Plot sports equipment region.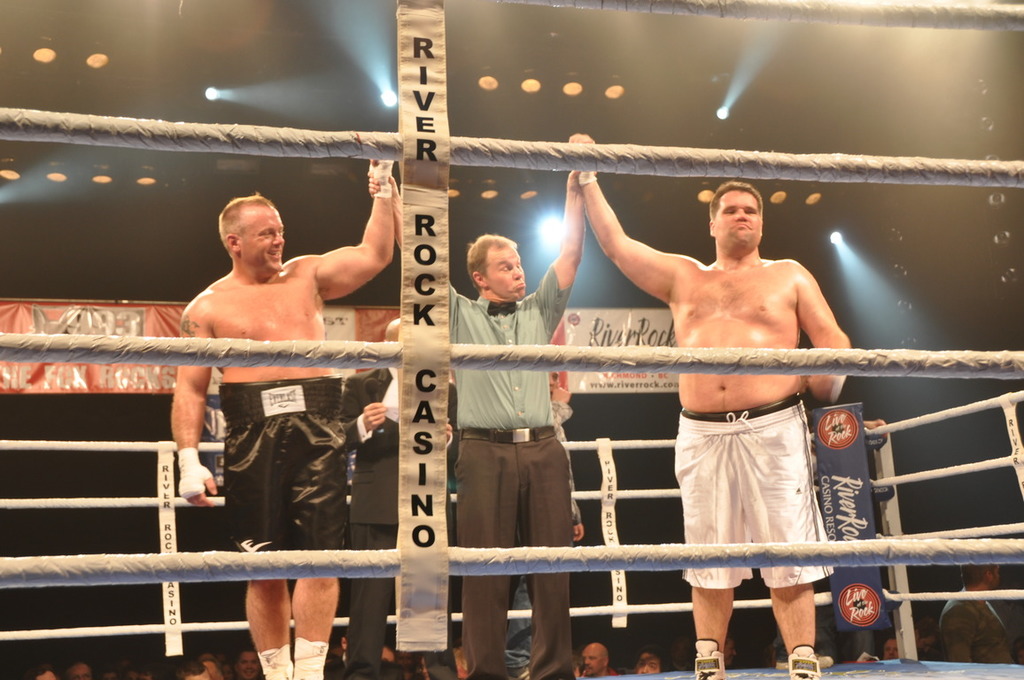
Plotted at <box>179,450,213,498</box>.
